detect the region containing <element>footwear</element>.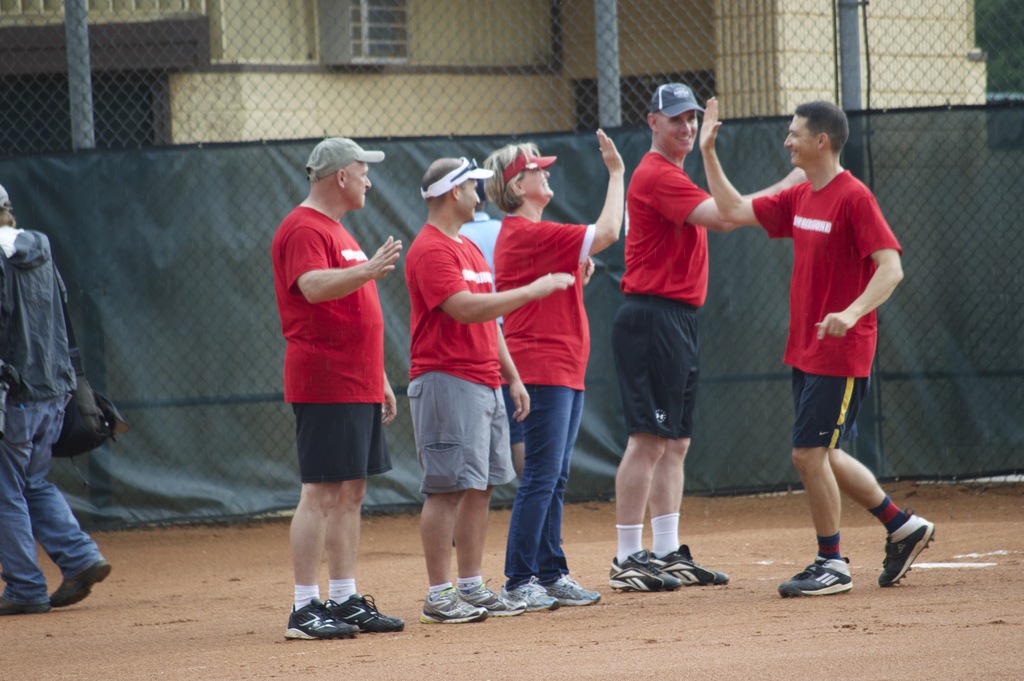
BBox(281, 595, 357, 641).
